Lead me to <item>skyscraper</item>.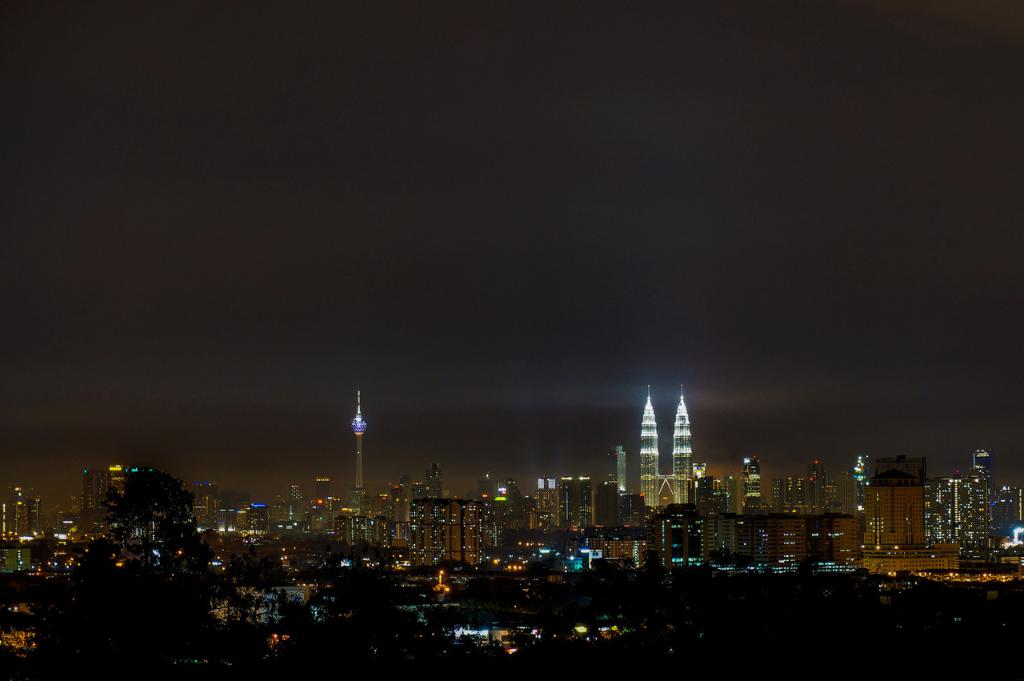
Lead to {"x1": 642, "y1": 380, "x2": 709, "y2": 506}.
